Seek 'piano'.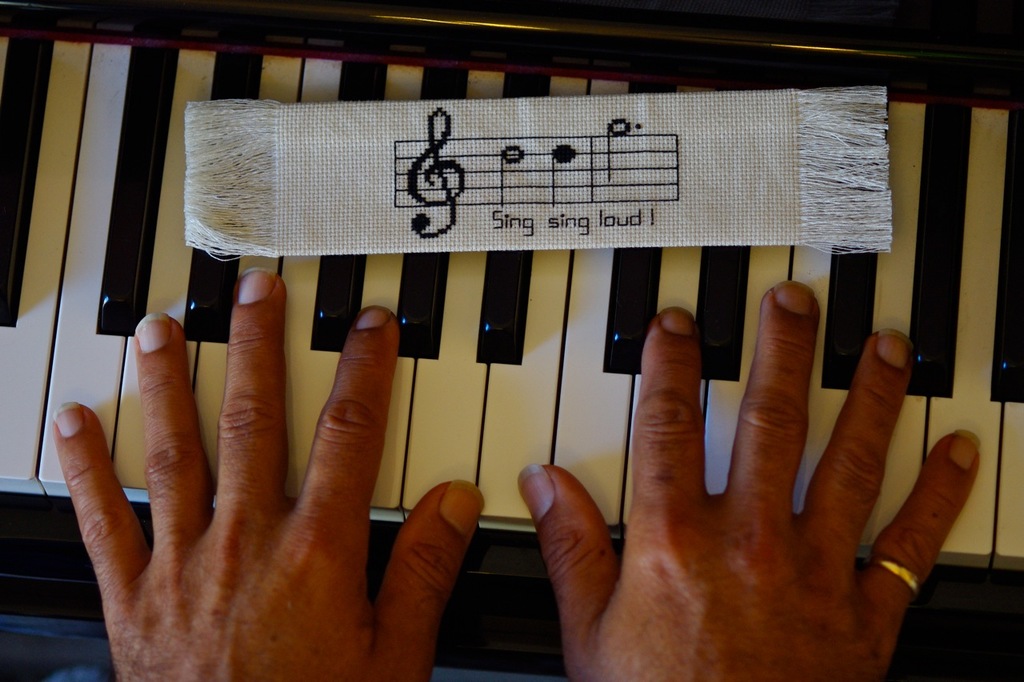
select_region(0, 15, 1019, 577).
